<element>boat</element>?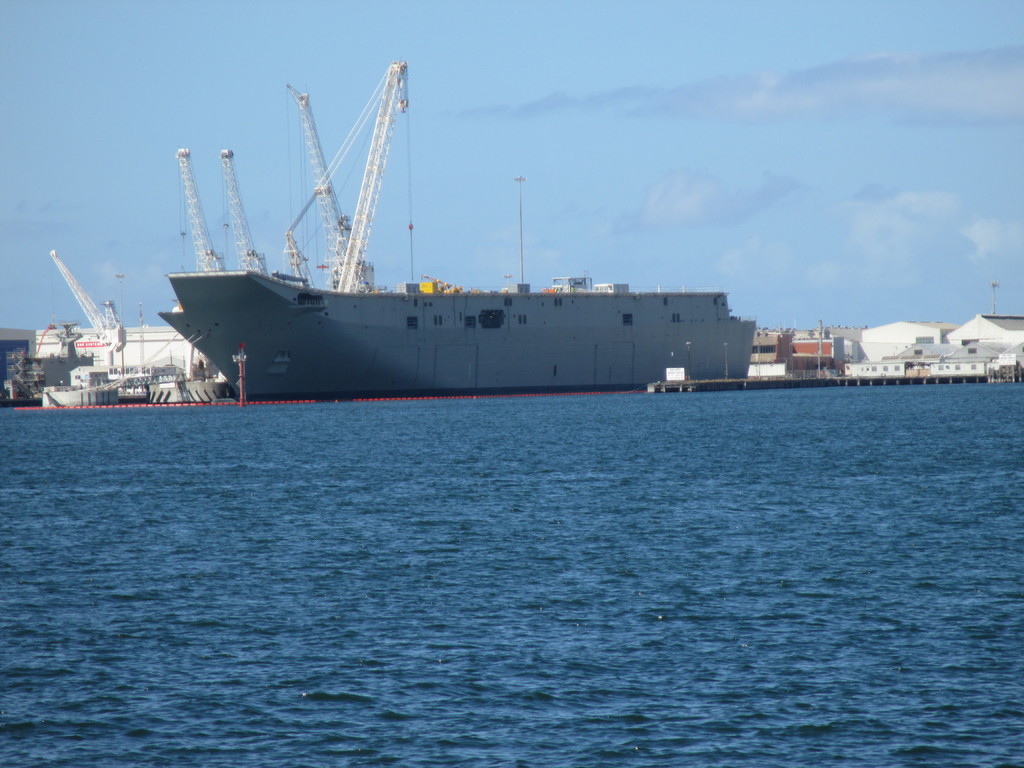
158:60:756:396
